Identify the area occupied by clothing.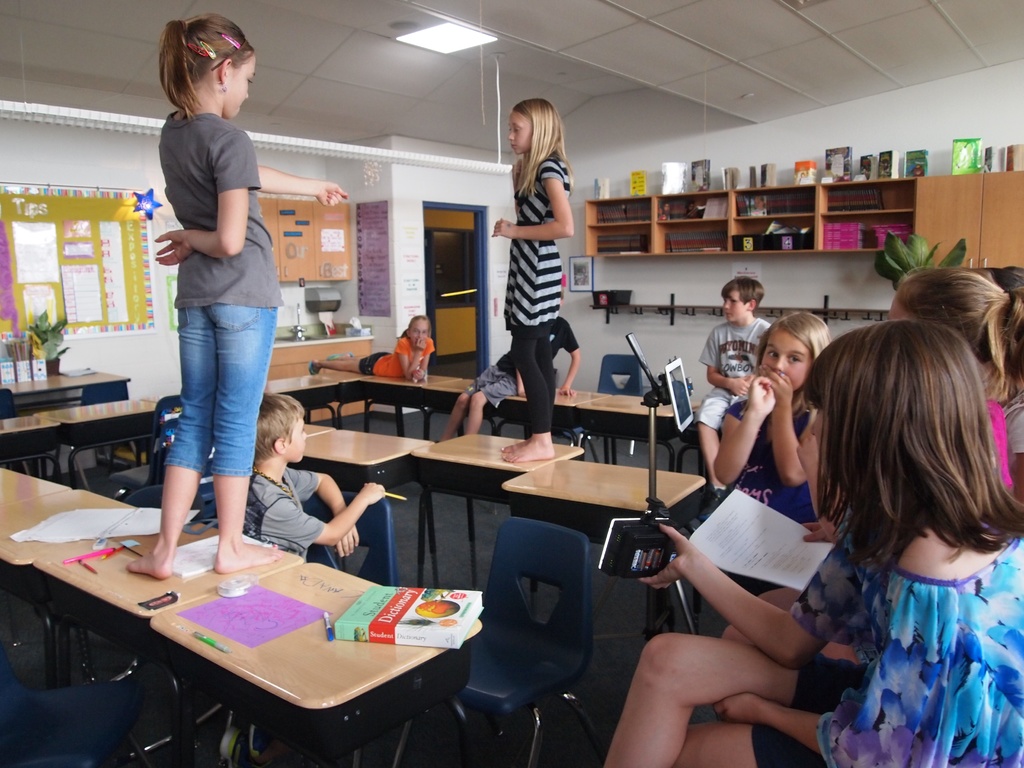
Area: rect(504, 147, 567, 435).
